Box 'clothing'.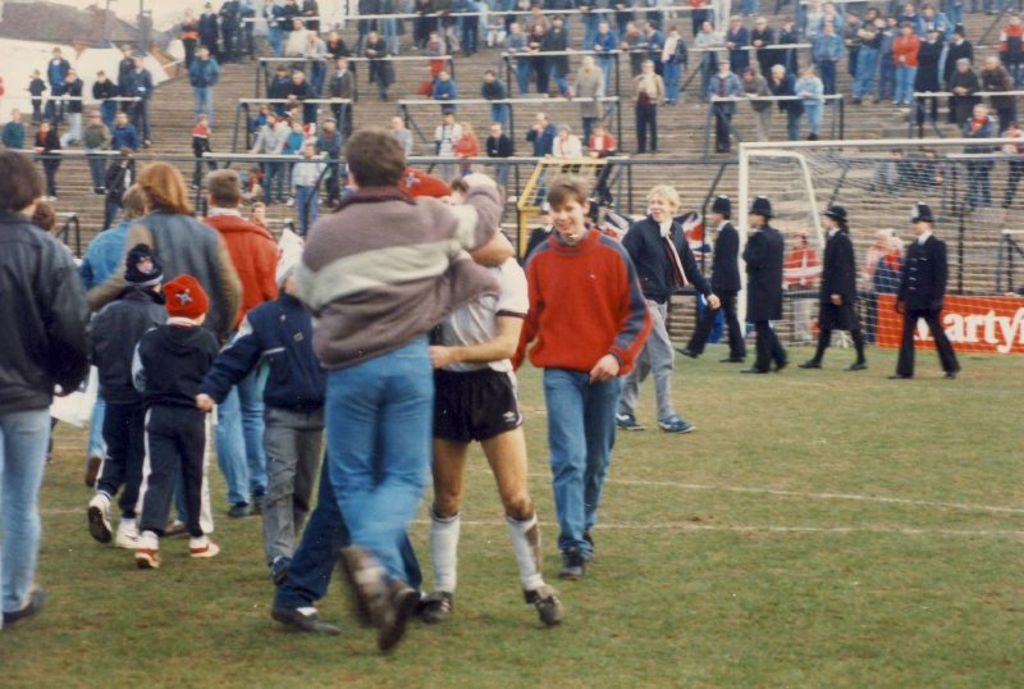
bbox(691, 219, 709, 250).
